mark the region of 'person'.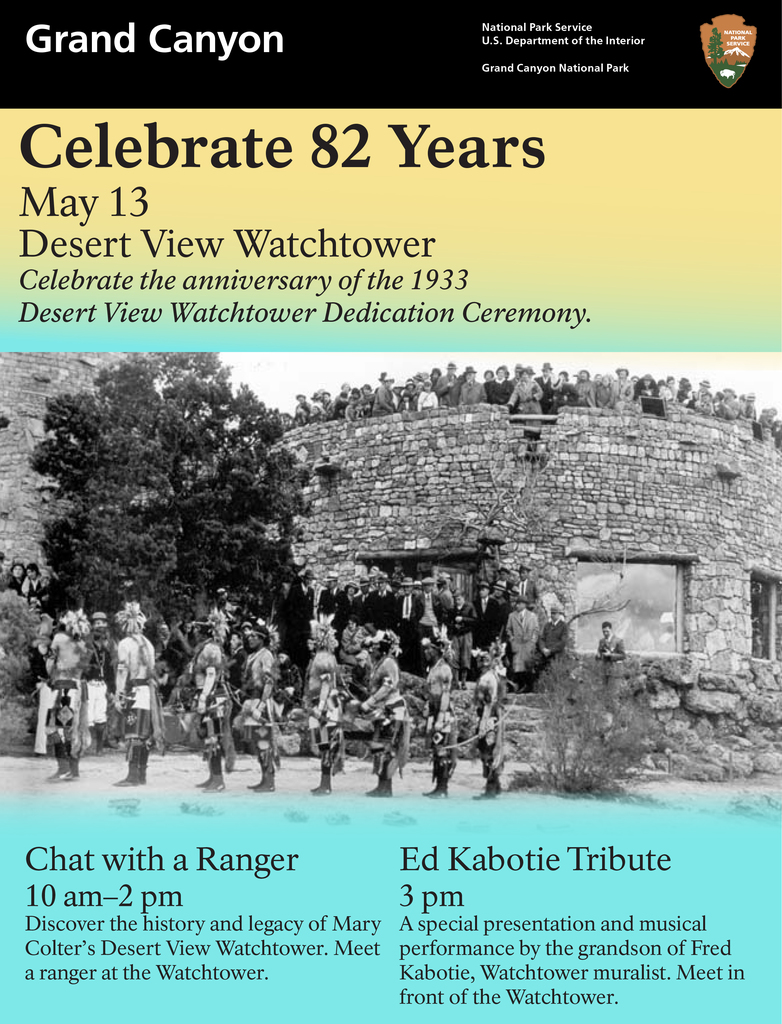
Region: bbox=(117, 607, 159, 790).
